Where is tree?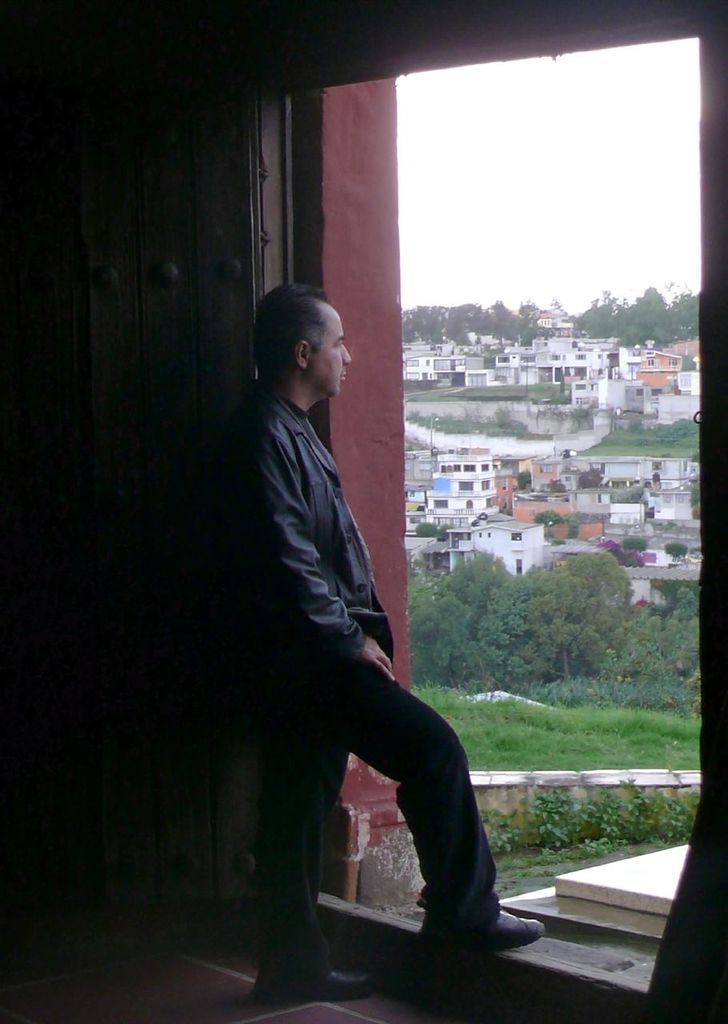
x1=628 y1=290 x2=663 y2=349.
